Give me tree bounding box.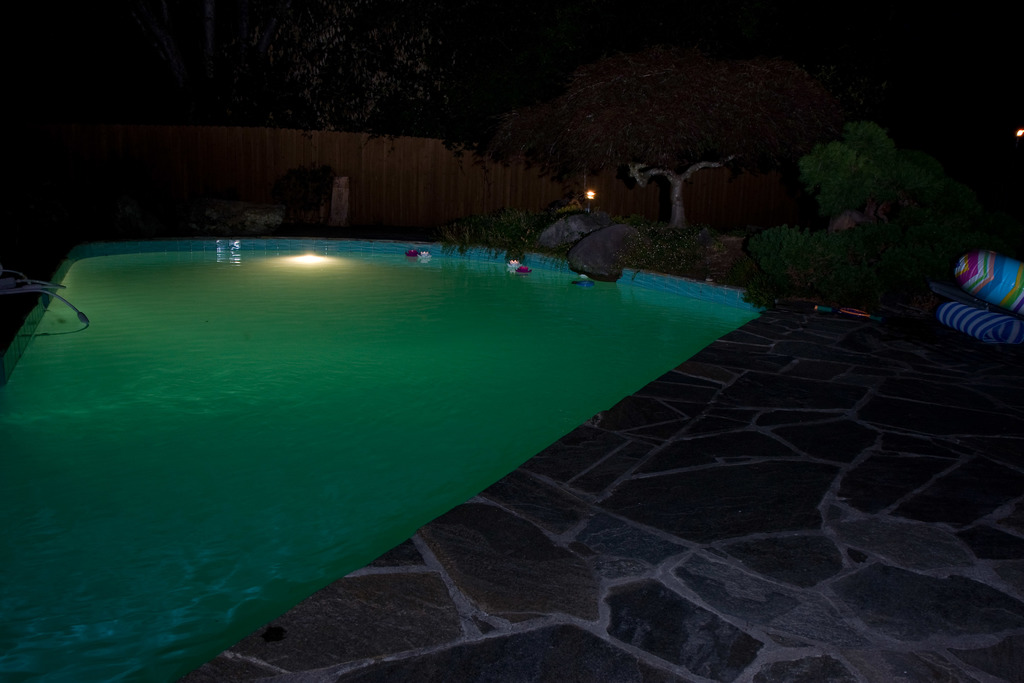
x1=745, y1=230, x2=952, y2=299.
